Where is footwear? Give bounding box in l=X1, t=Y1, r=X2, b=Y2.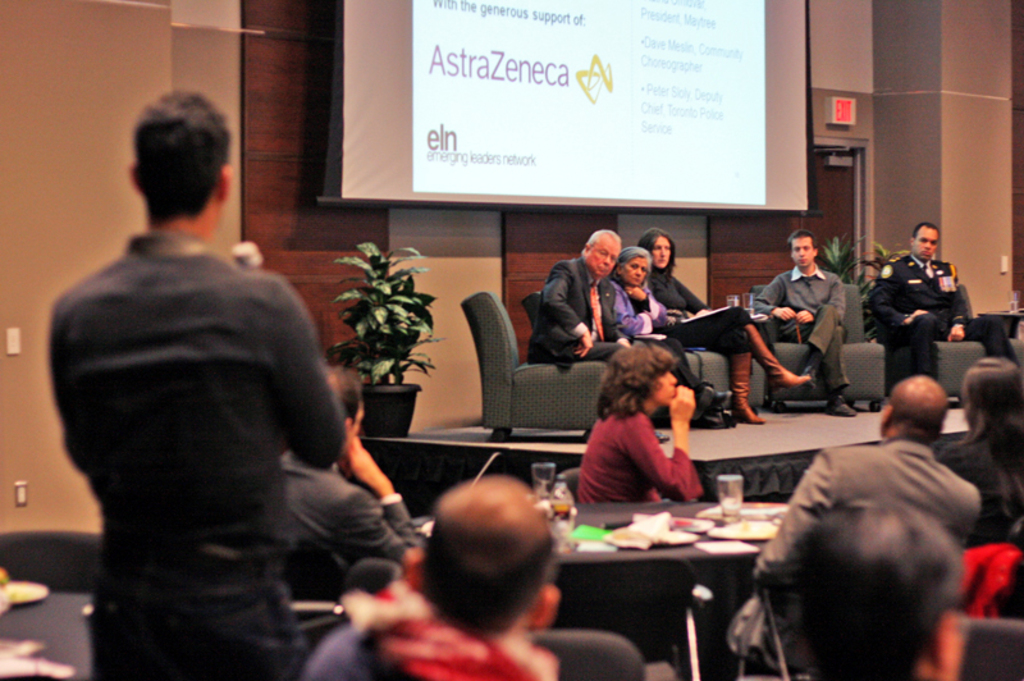
l=694, t=389, r=708, b=417.
